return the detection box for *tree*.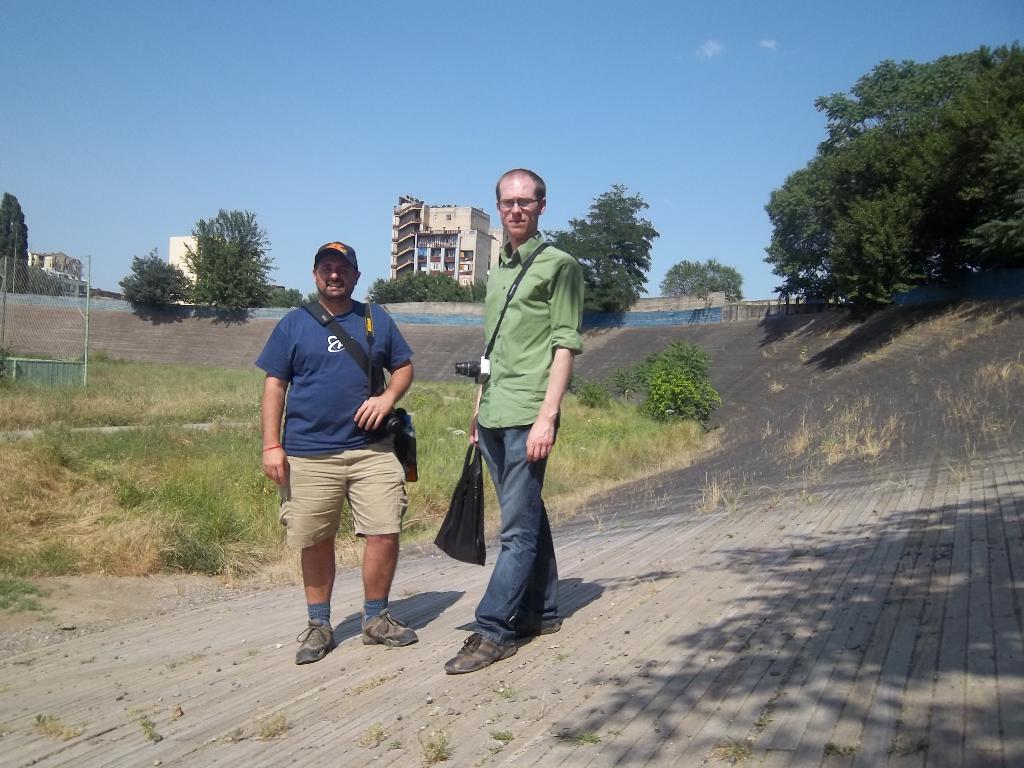
(0, 189, 30, 294).
